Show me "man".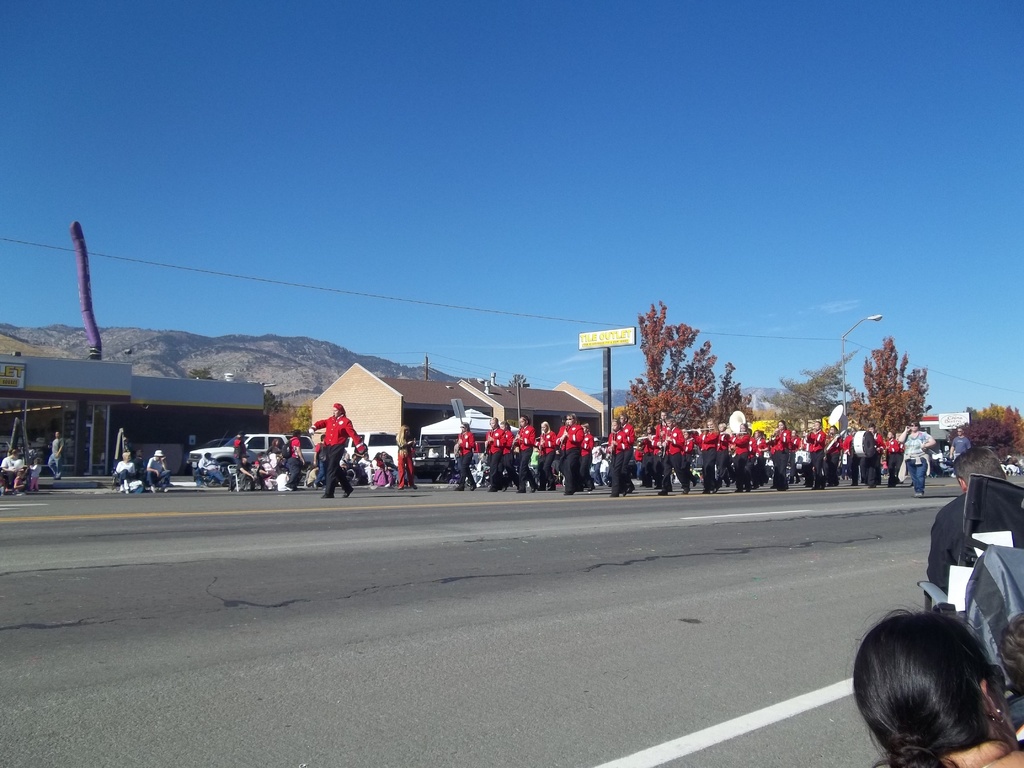
"man" is here: x1=307, y1=401, x2=365, y2=496.
